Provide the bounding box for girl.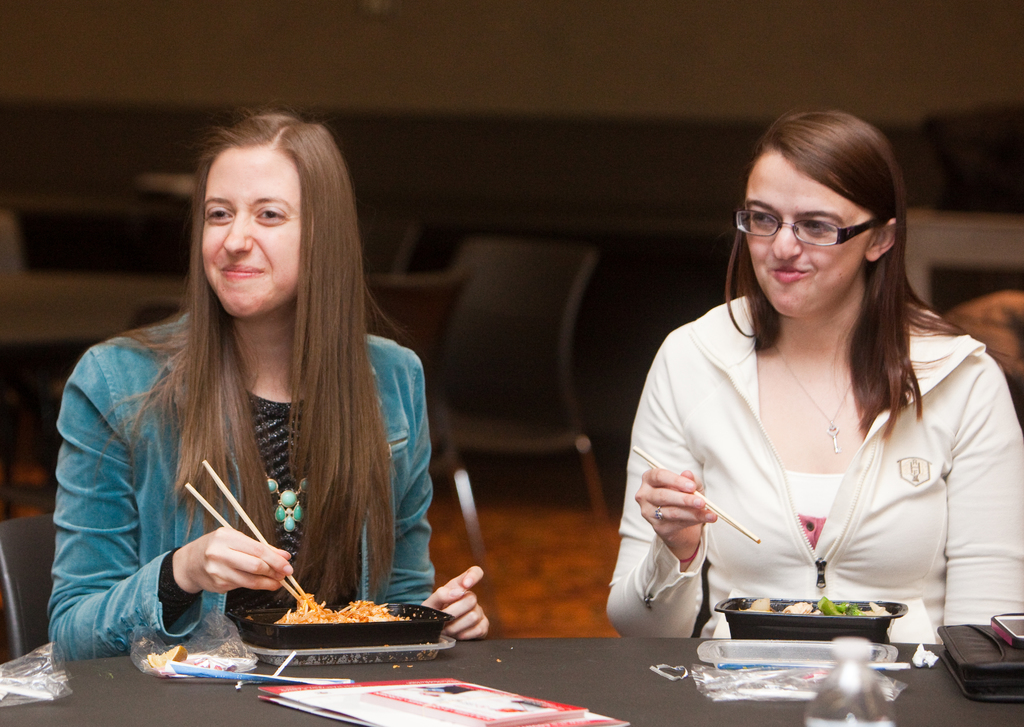
region(49, 111, 495, 657).
